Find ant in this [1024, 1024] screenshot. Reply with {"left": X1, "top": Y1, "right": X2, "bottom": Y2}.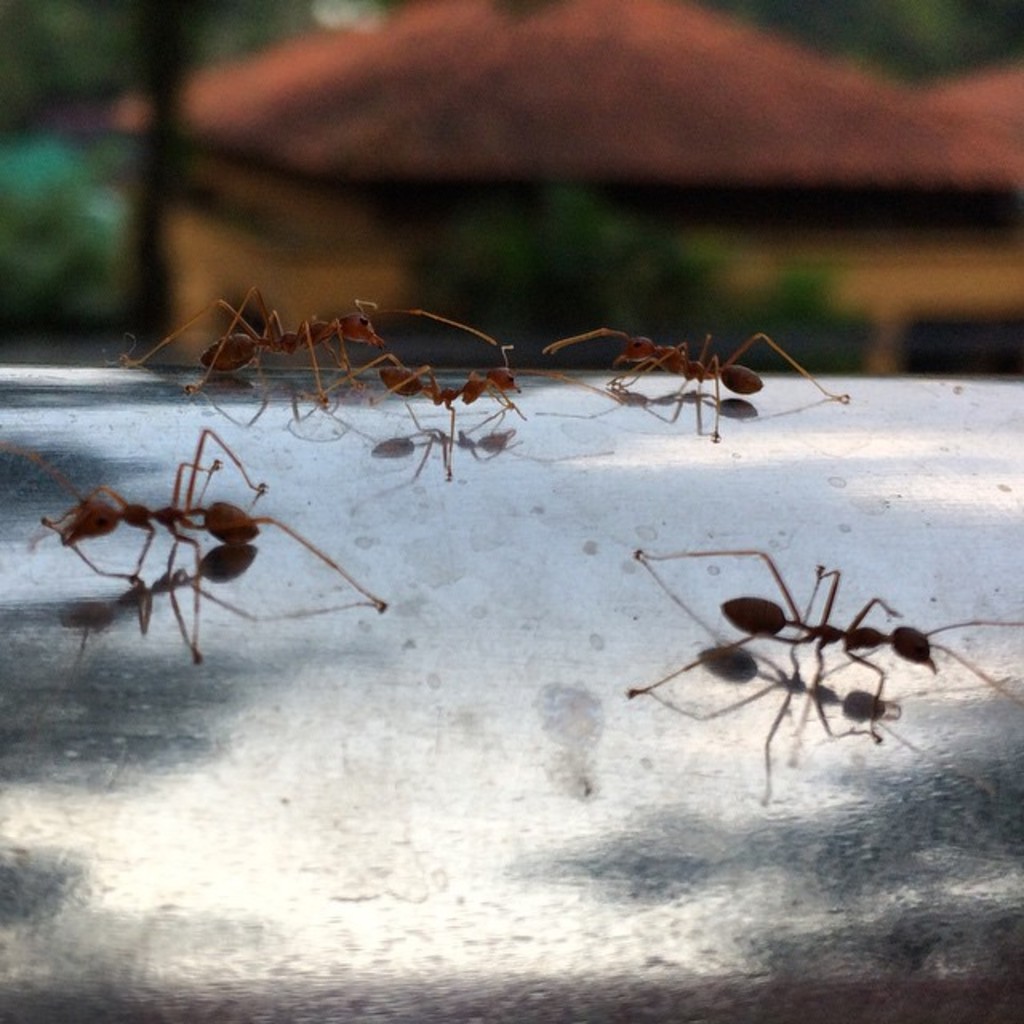
{"left": 304, "top": 358, "right": 520, "bottom": 488}.
